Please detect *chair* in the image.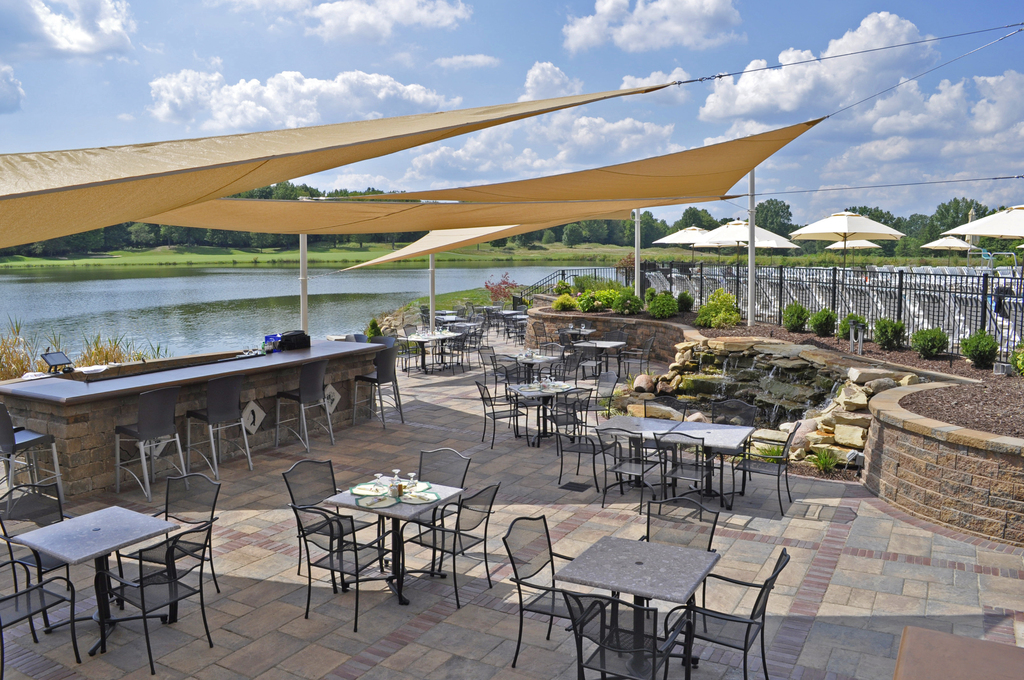
box(493, 350, 525, 400).
